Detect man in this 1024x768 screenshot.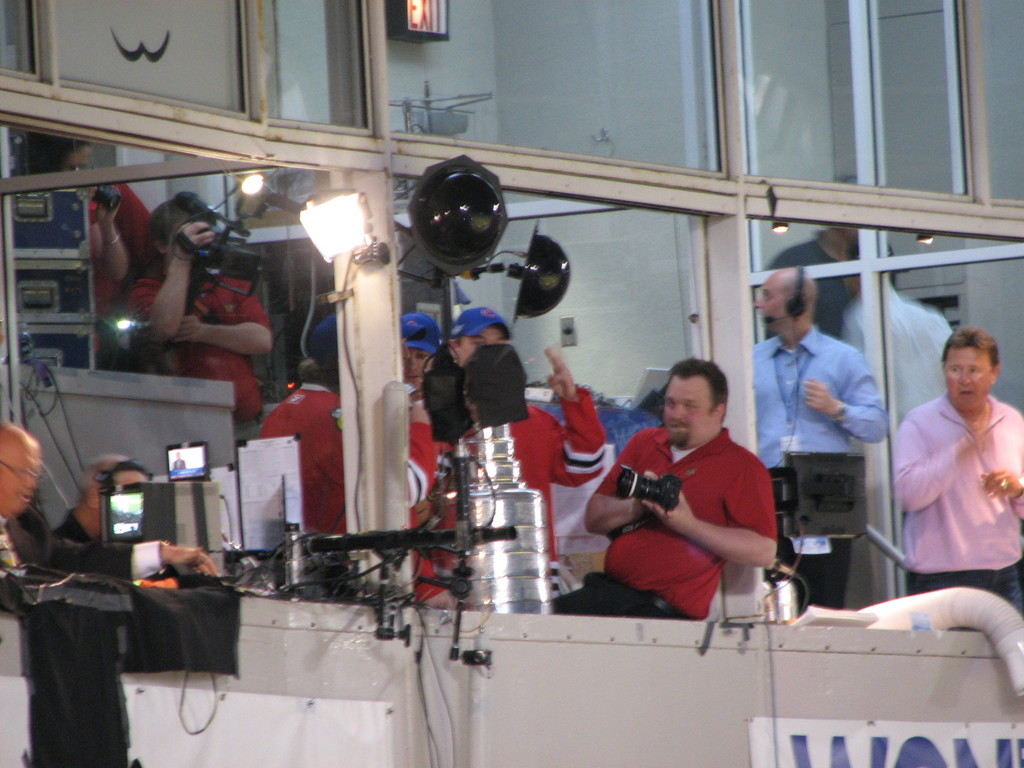
Detection: 57,458,143,541.
